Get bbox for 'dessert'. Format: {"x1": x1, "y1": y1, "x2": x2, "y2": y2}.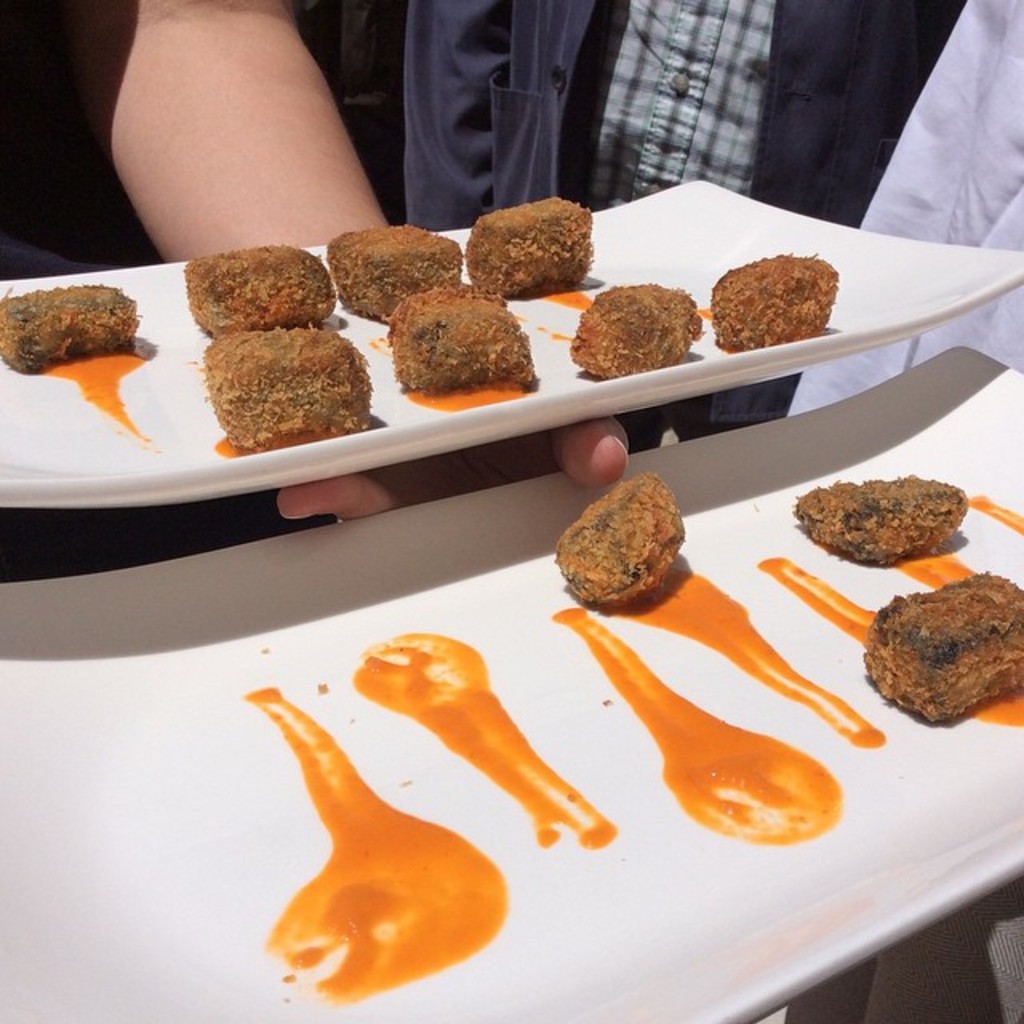
{"x1": 714, "y1": 251, "x2": 837, "y2": 358}.
